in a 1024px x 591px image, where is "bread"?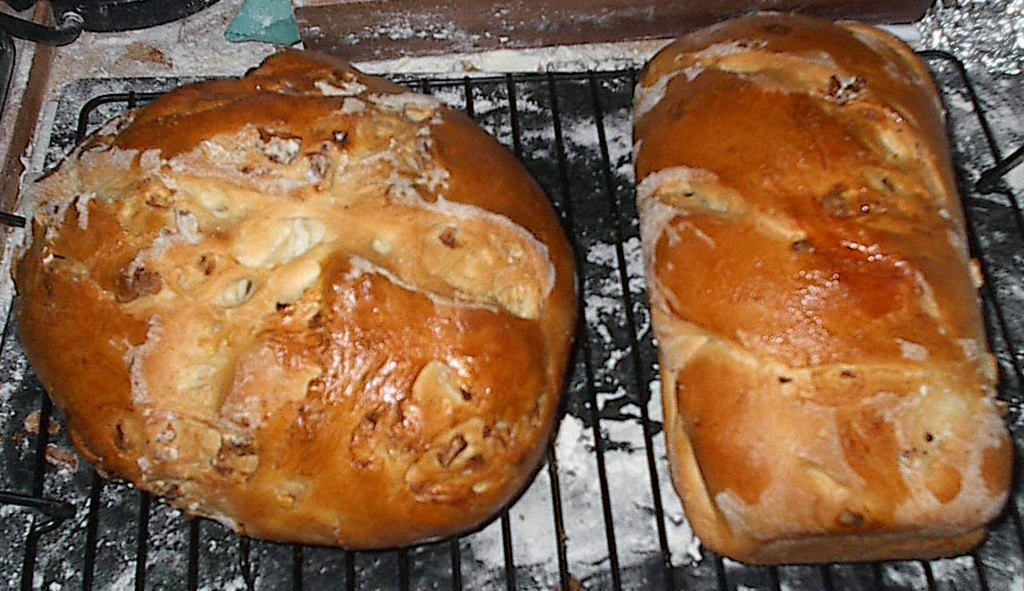
11 44 573 554.
